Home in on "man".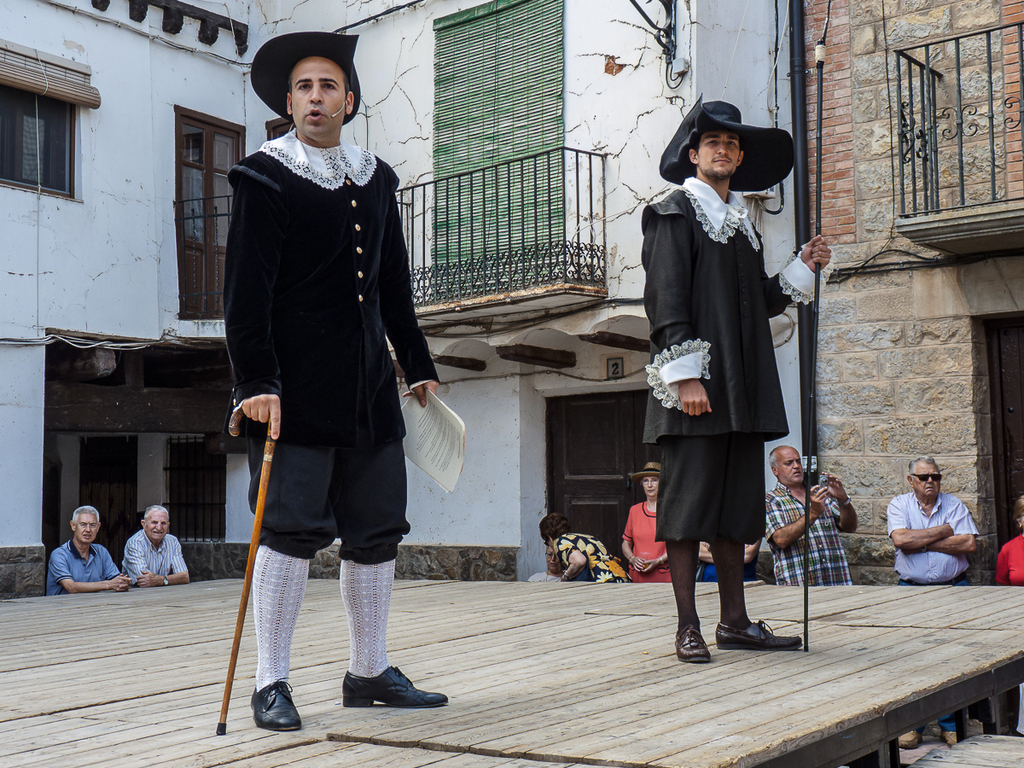
Homed in at Rect(870, 451, 981, 748).
